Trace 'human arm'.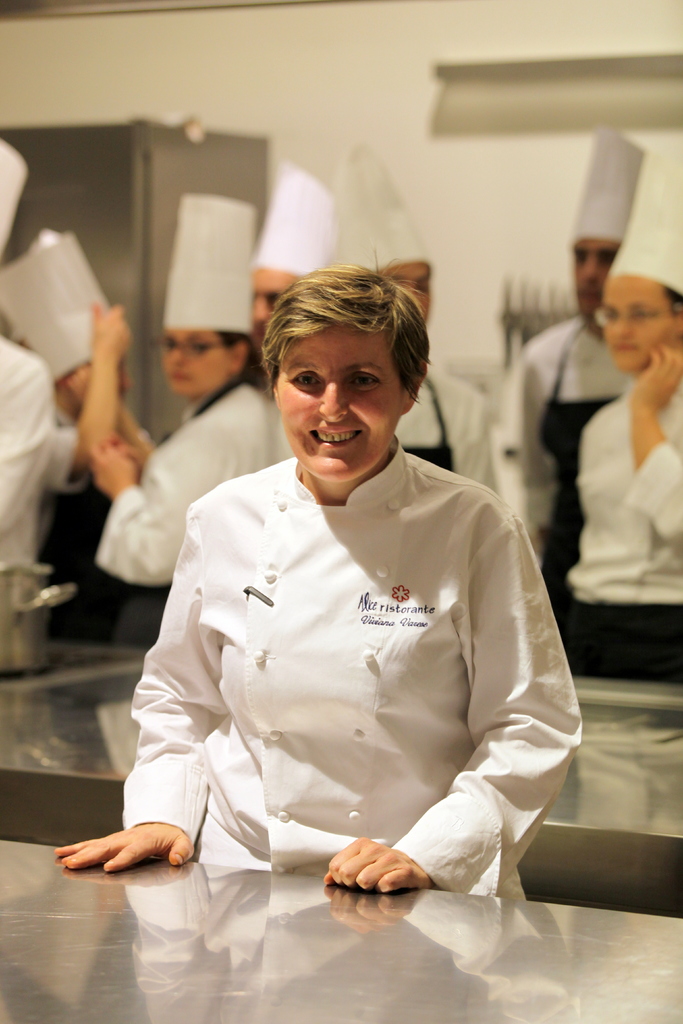
Traced to <region>313, 504, 598, 887</region>.
